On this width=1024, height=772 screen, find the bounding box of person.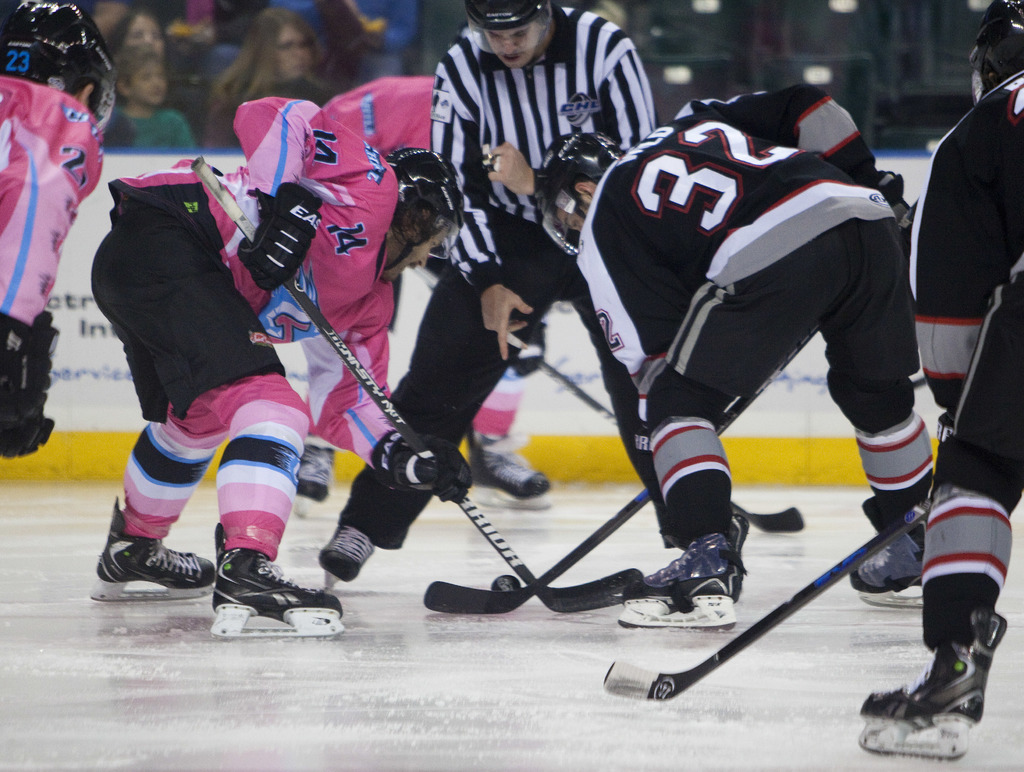
Bounding box: 205/6/328/142.
